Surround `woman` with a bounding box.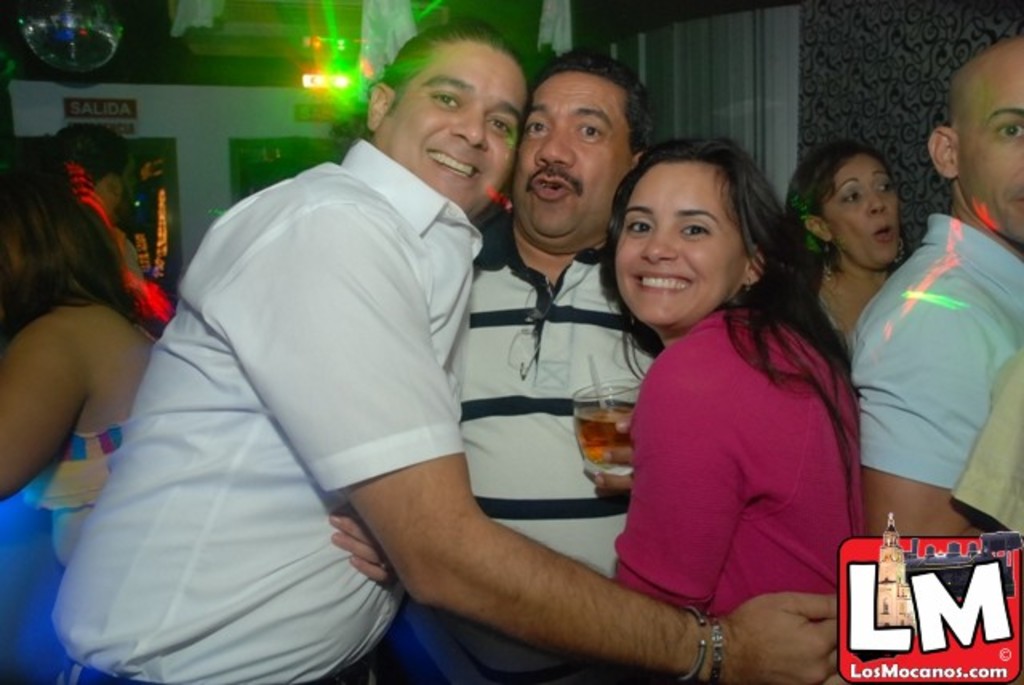
x1=0 y1=136 x2=173 y2=576.
